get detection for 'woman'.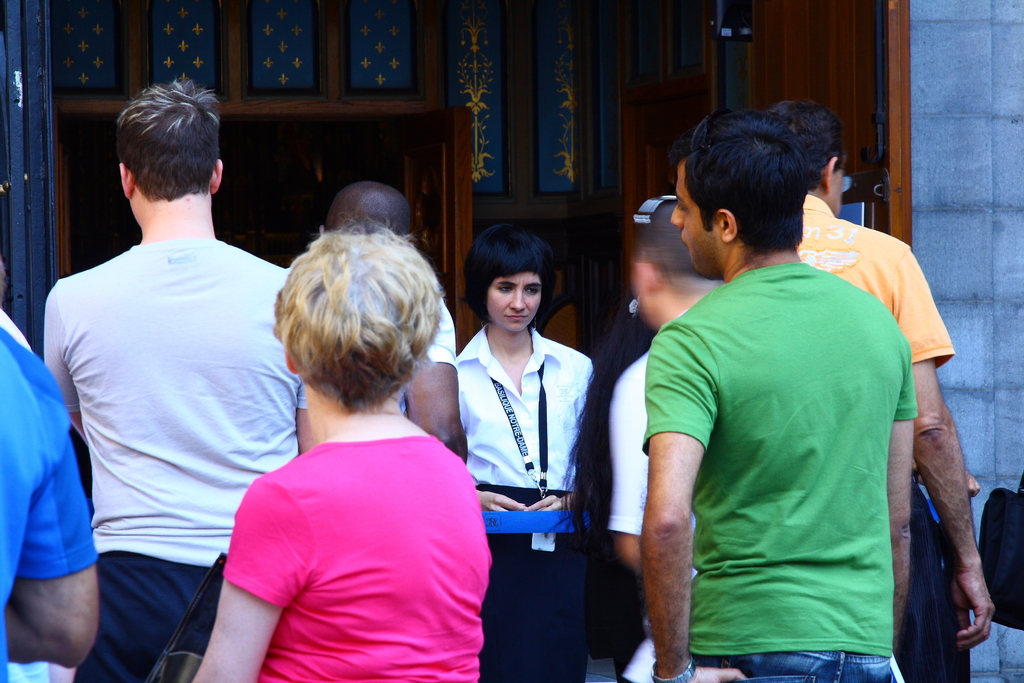
Detection: crop(440, 224, 614, 630).
